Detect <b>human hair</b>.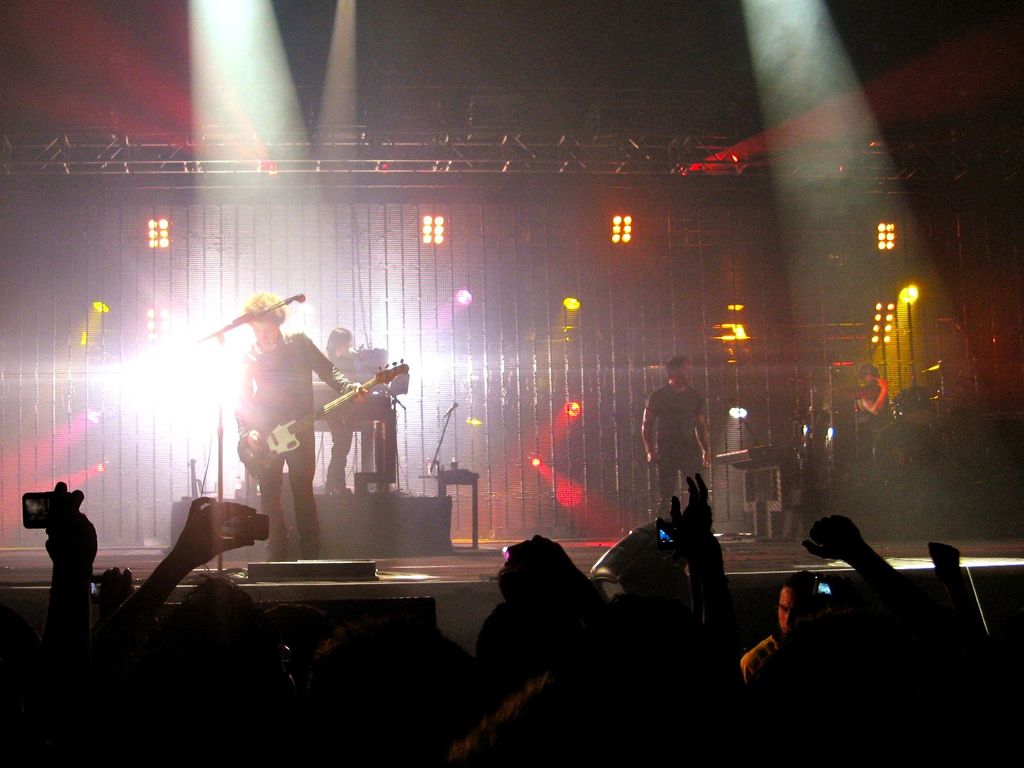
Detected at rect(666, 358, 679, 372).
